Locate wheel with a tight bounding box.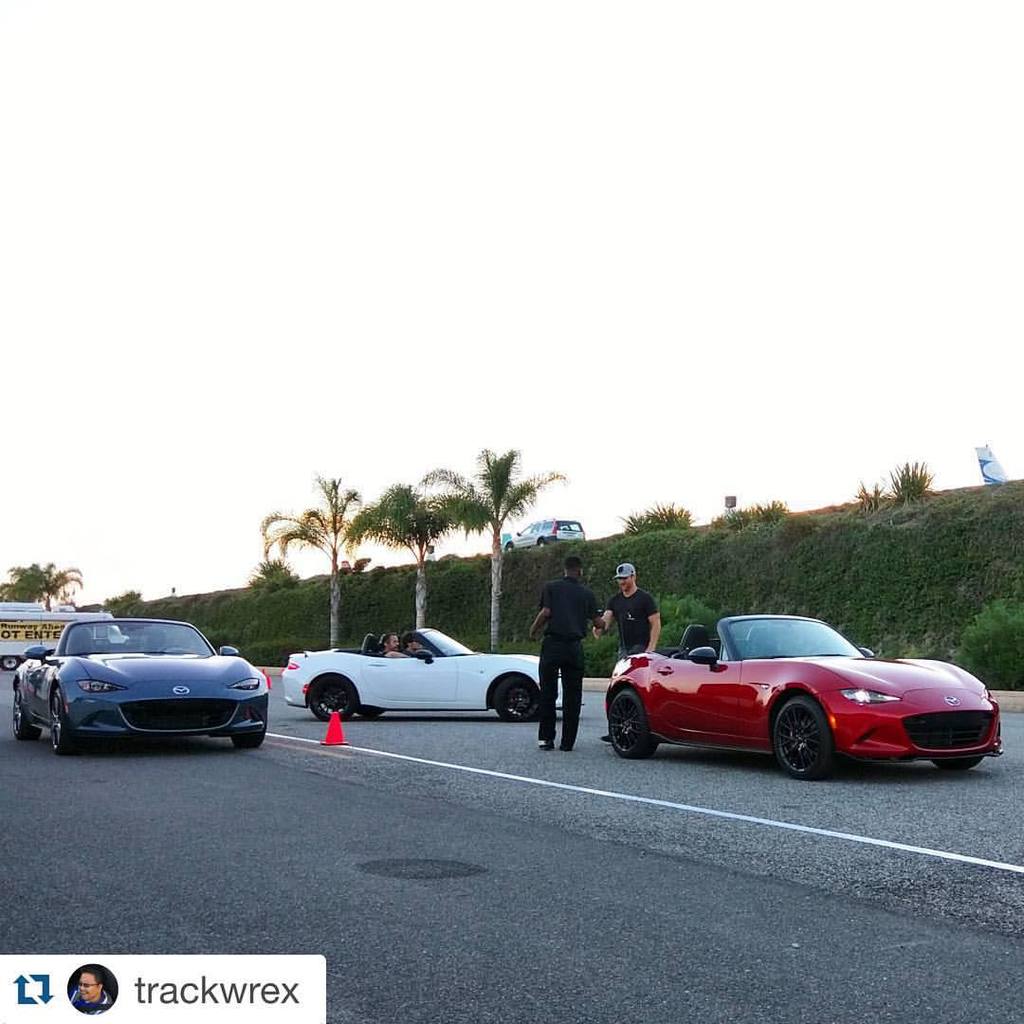
rect(357, 705, 382, 717).
